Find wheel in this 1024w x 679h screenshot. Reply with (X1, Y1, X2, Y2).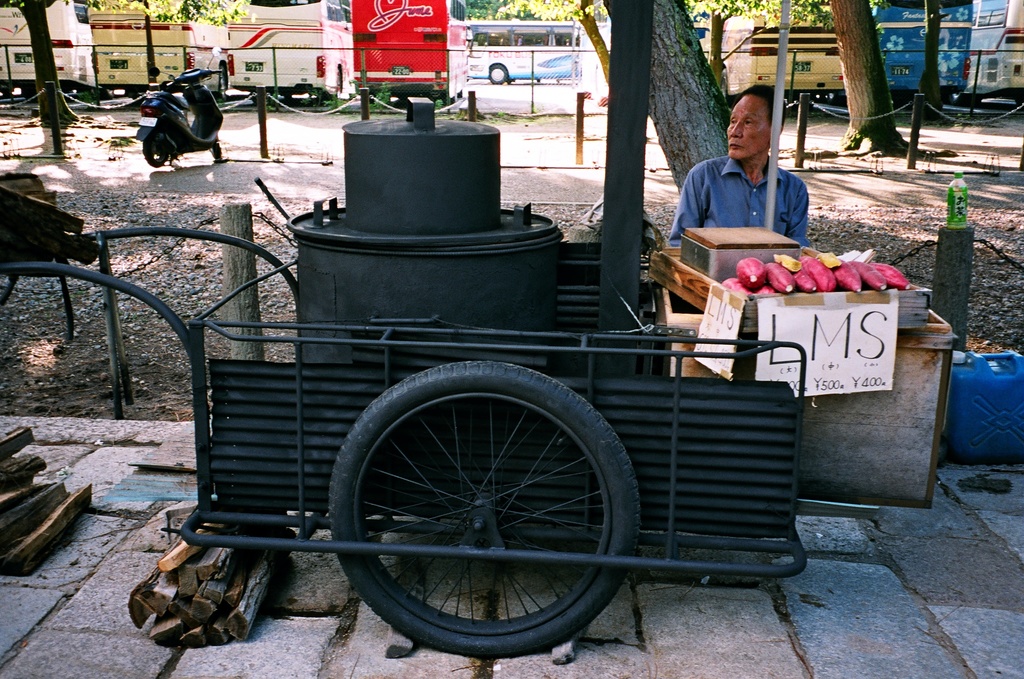
(485, 63, 512, 86).
